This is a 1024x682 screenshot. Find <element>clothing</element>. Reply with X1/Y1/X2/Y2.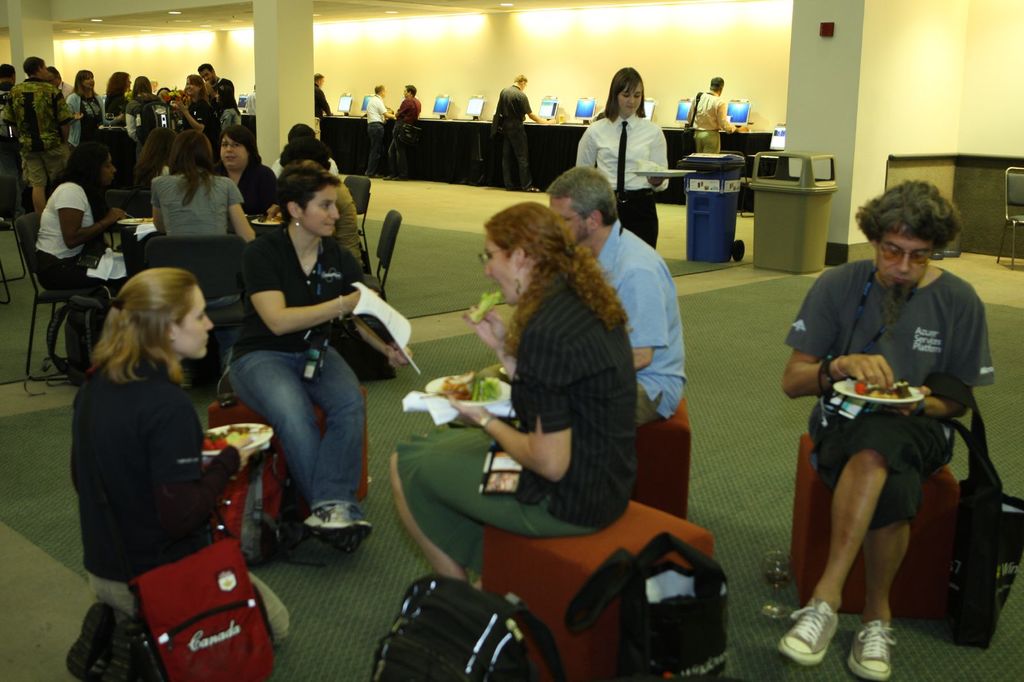
124/87/166/150.
